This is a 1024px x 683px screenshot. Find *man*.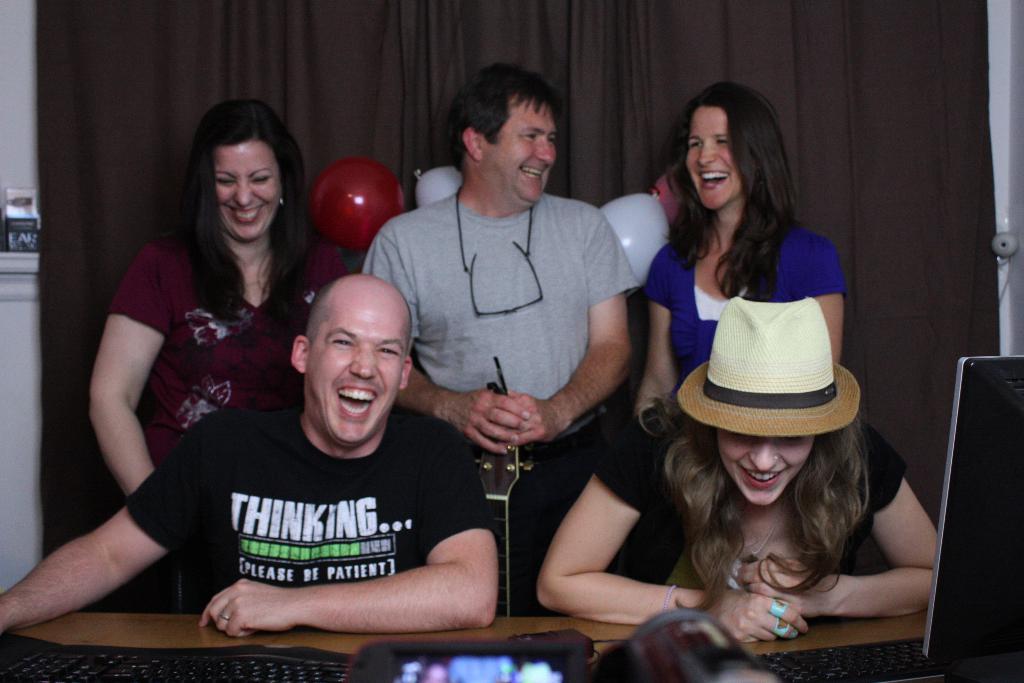
Bounding box: 0:270:502:641.
